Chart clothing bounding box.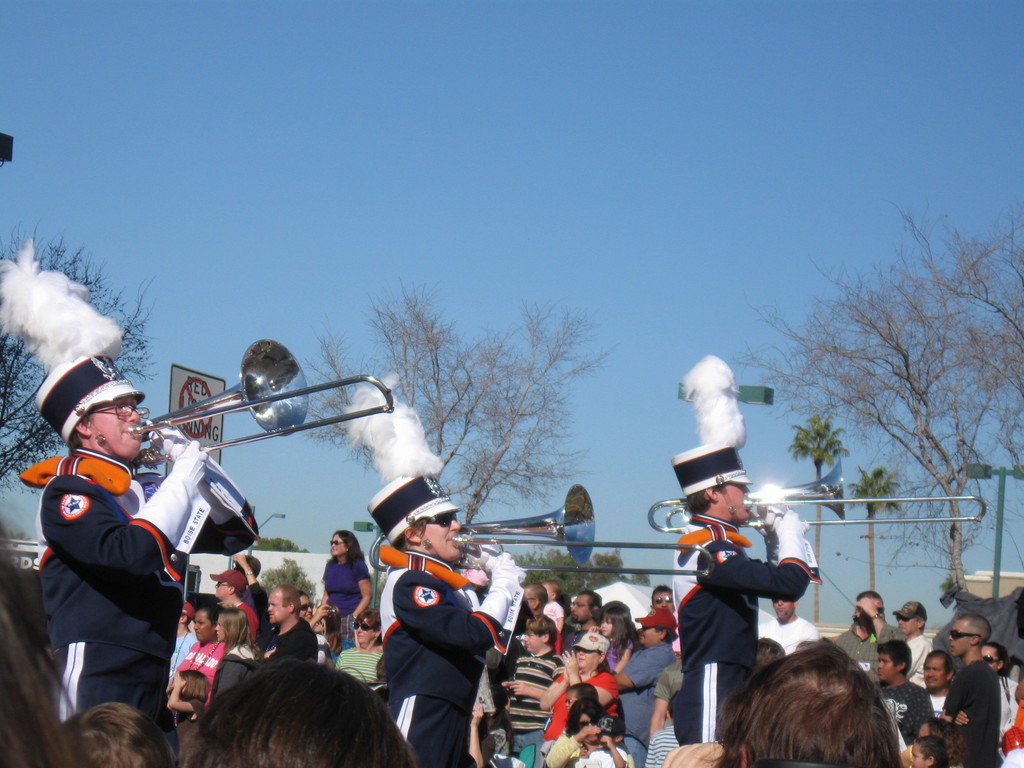
Charted: [874,679,932,745].
